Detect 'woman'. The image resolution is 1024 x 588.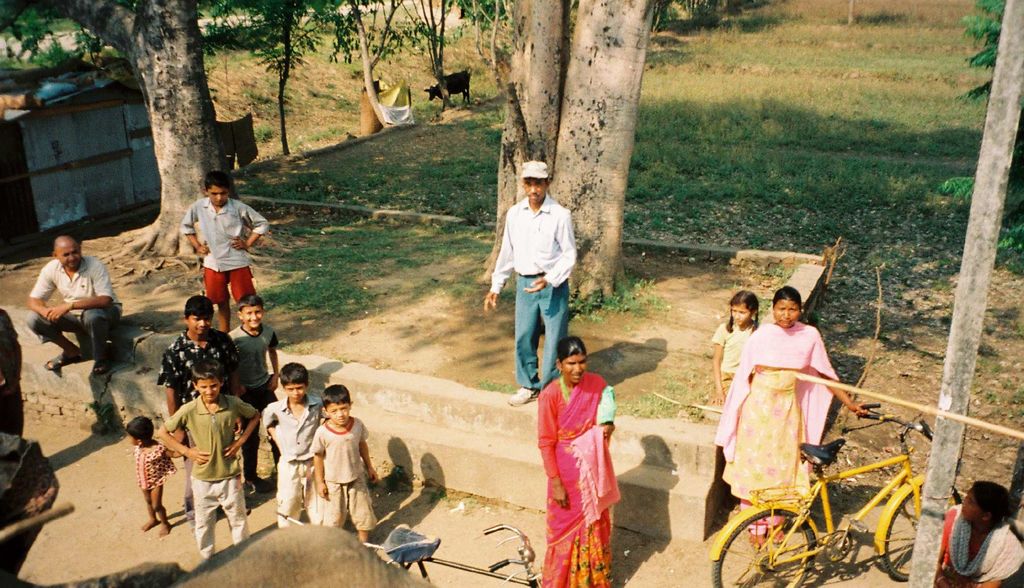
[721, 272, 851, 534].
